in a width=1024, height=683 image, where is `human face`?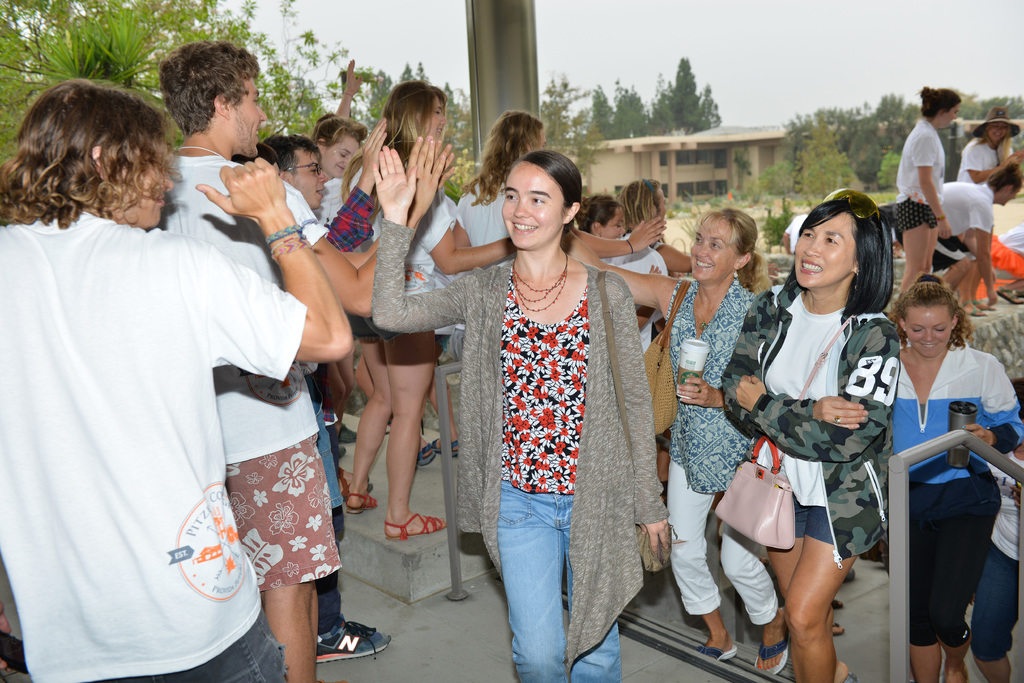
<box>601,209,624,239</box>.
